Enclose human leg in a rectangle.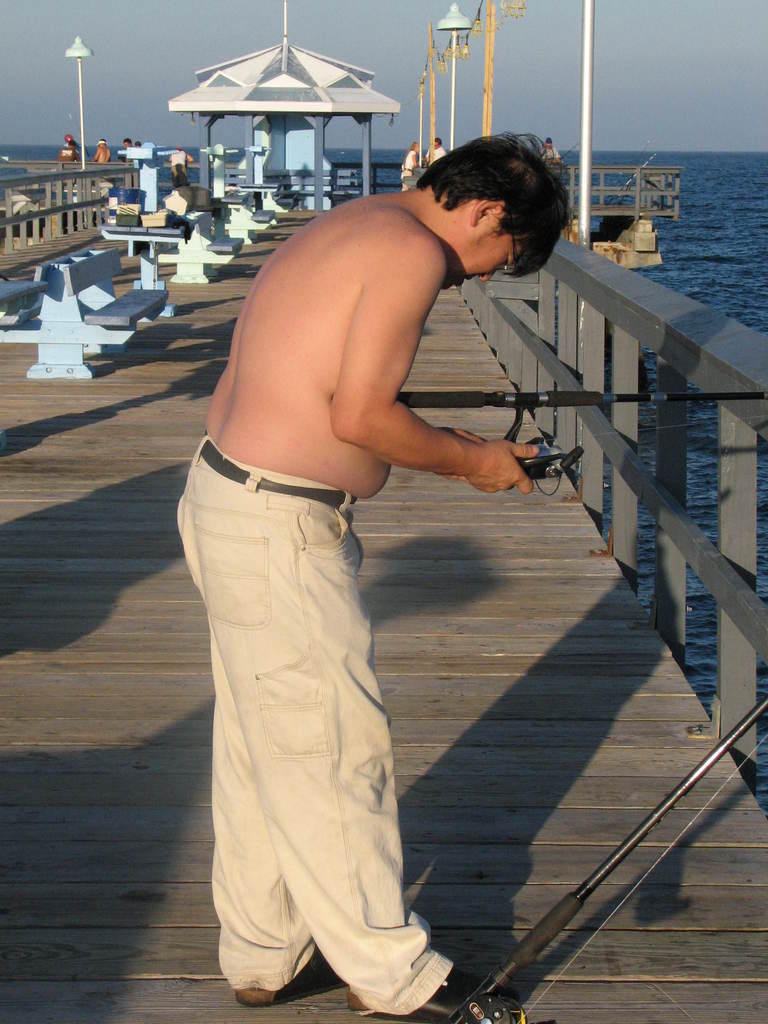
x1=177, y1=479, x2=518, y2=1023.
